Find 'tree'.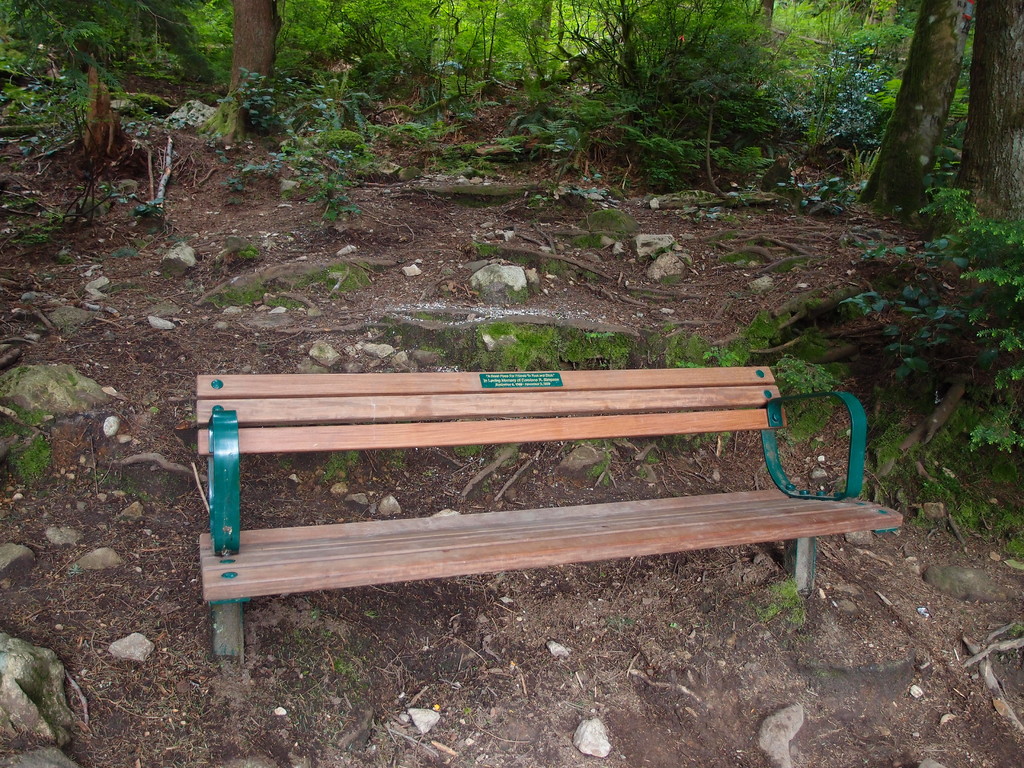
rect(847, 9, 981, 230).
